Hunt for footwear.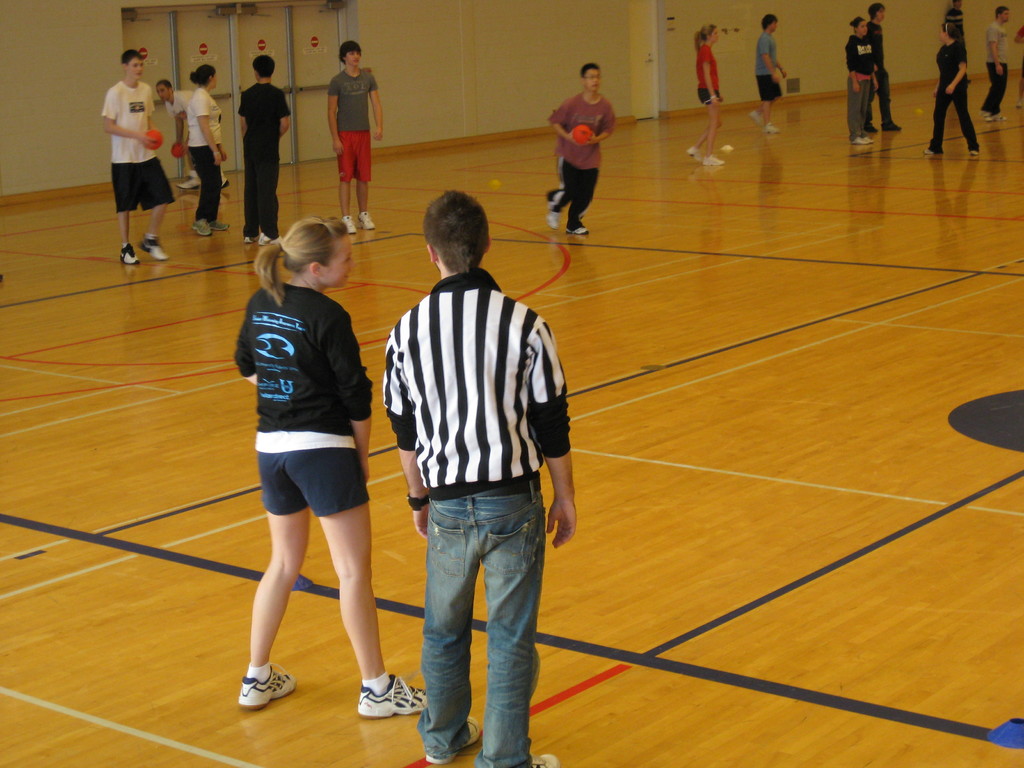
Hunted down at box=[701, 154, 726, 167].
